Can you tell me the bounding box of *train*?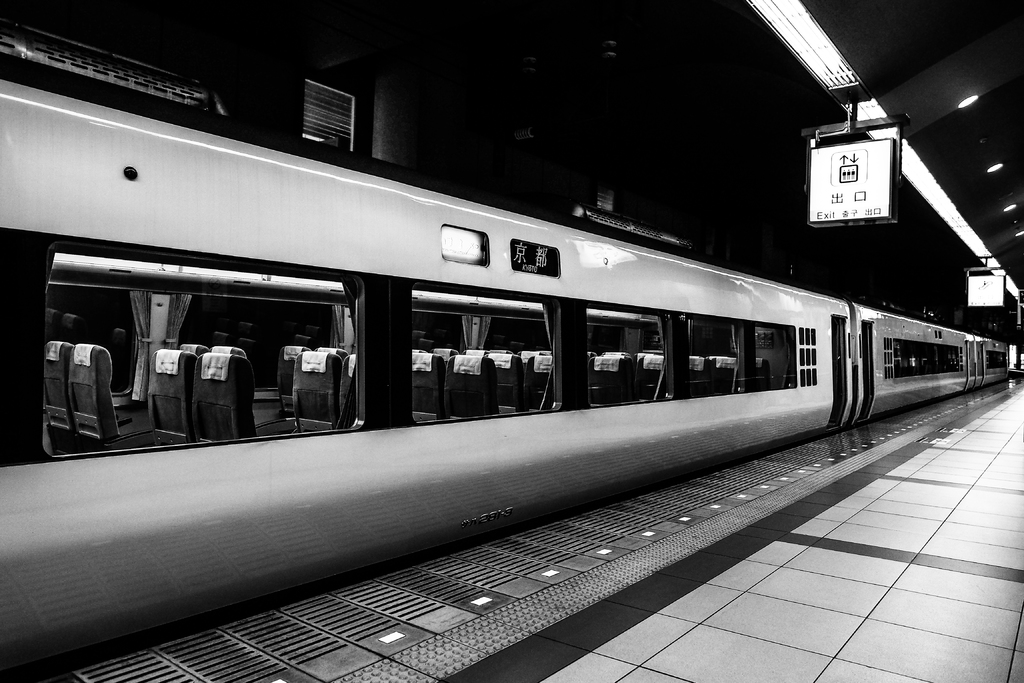
l=0, t=79, r=1009, b=682.
